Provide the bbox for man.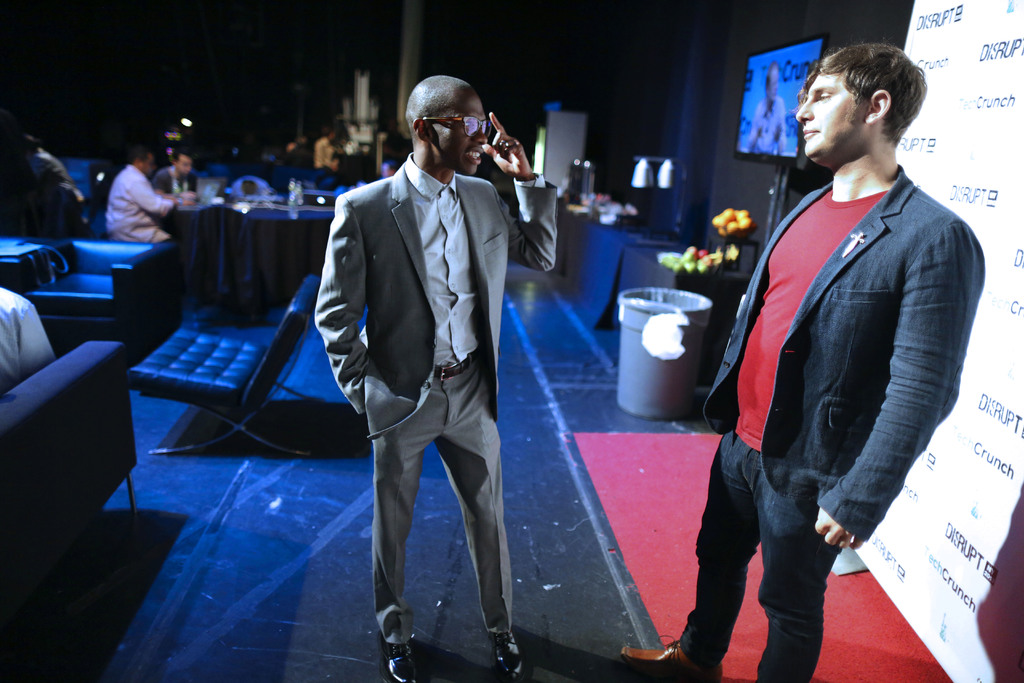
BBox(0, 284, 58, 390).
